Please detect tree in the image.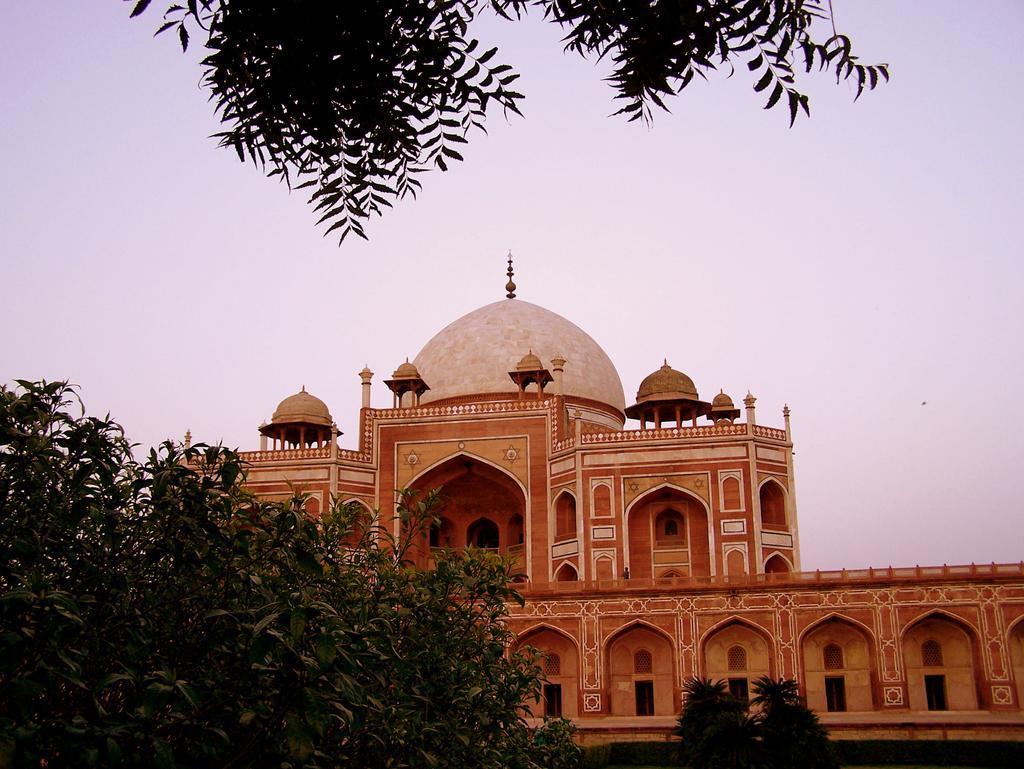
(668, 675, 762, 768).
